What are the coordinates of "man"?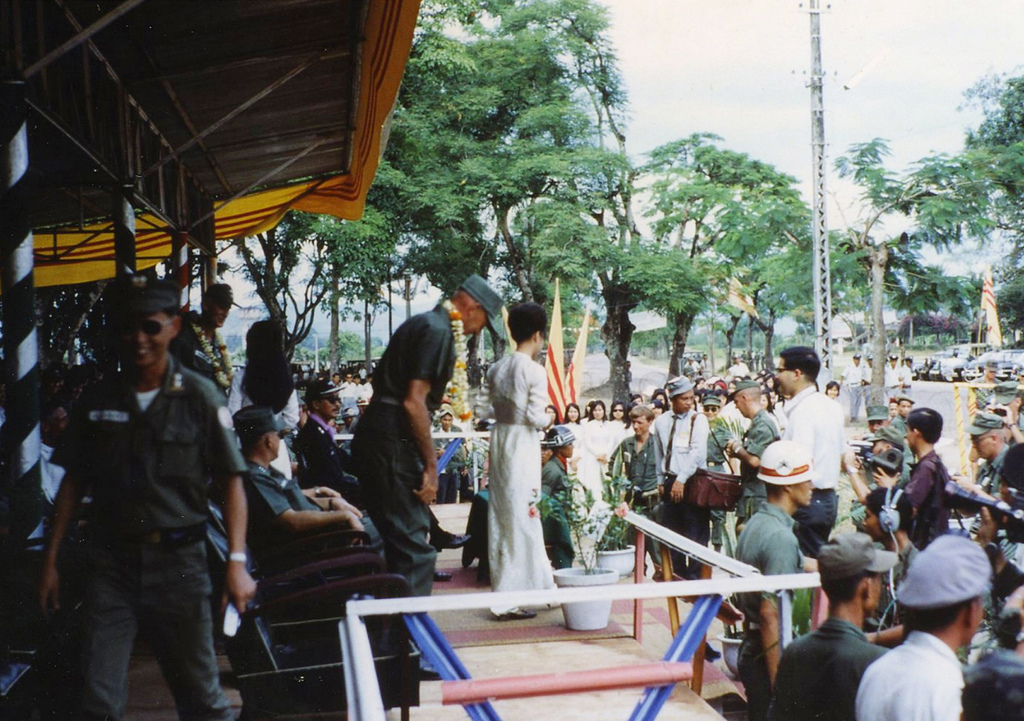
{"x1": 36, "y1": 271, "x2": 256, "y2": 718}.
